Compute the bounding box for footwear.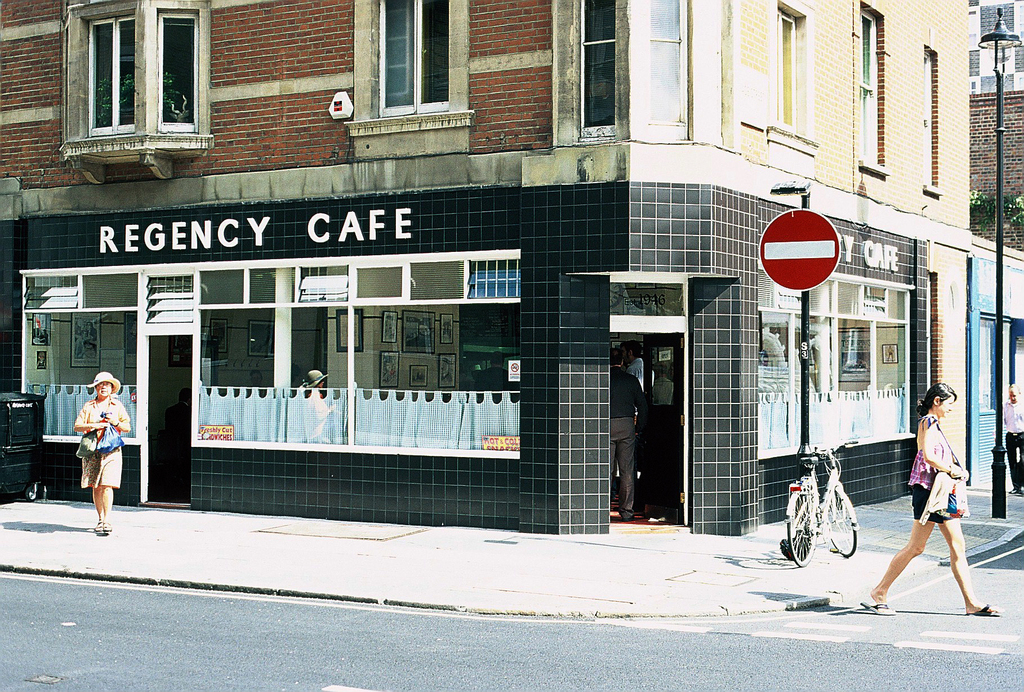
(x1=968, y1=604, x2=998, y2=612).
